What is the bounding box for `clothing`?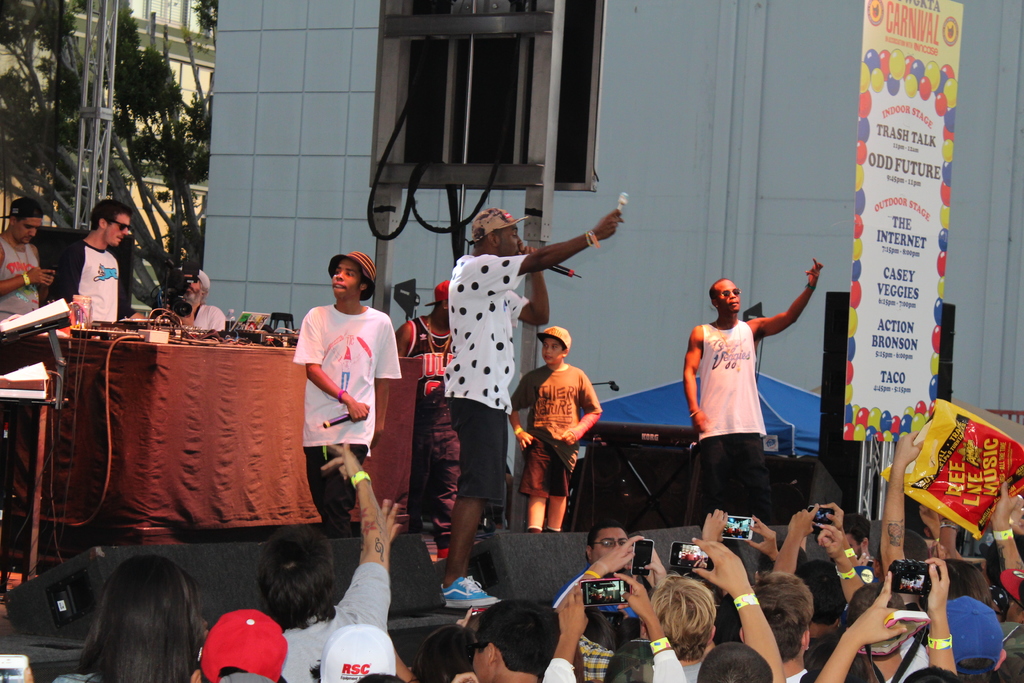
786:668:805:682.
